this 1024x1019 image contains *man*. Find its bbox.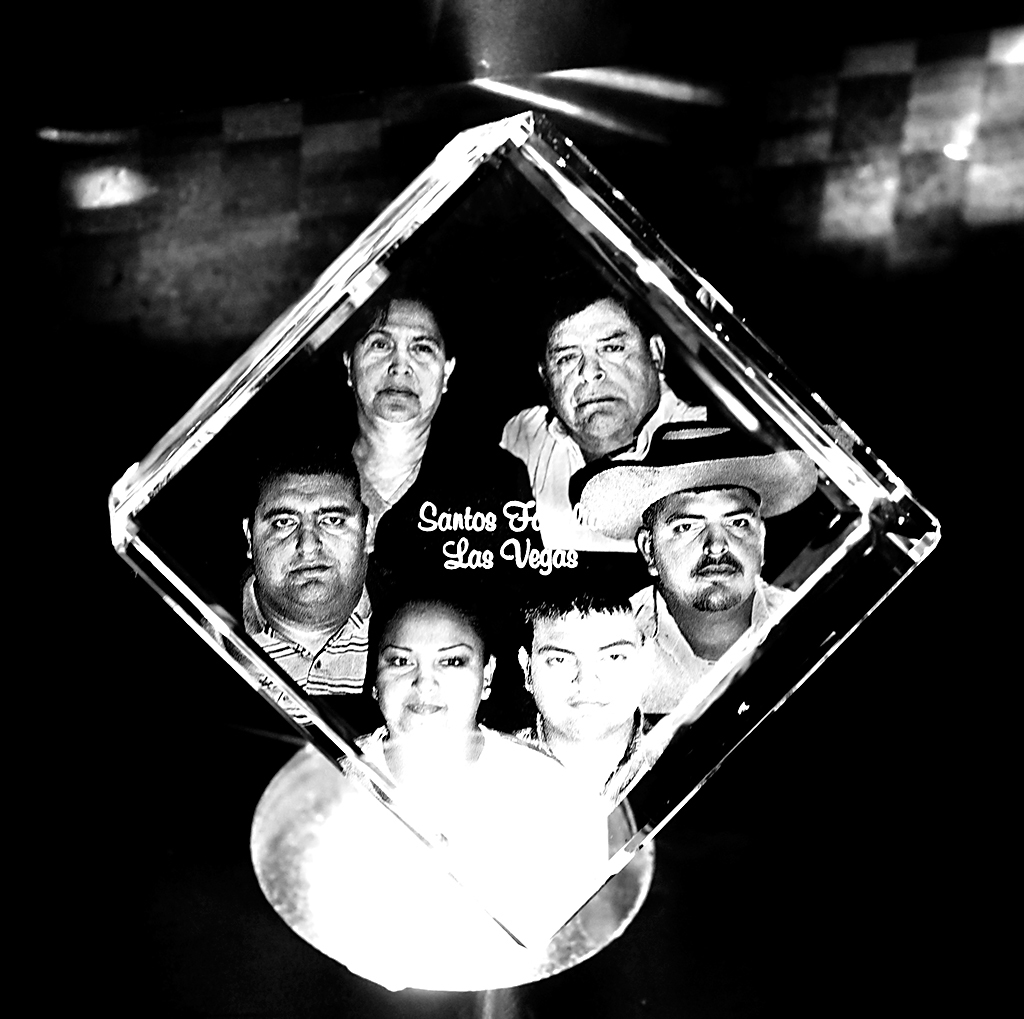
left=505, top=571, right=653, bottom=795.
